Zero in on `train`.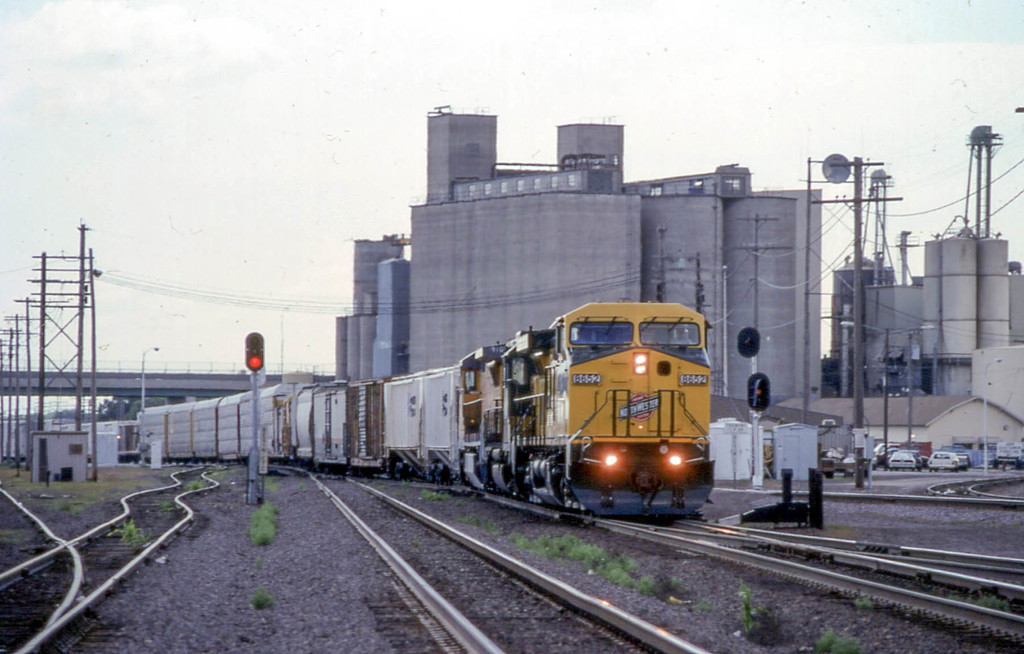
Zeroed in: [left=3, top=416, right=140, bottom=455].
